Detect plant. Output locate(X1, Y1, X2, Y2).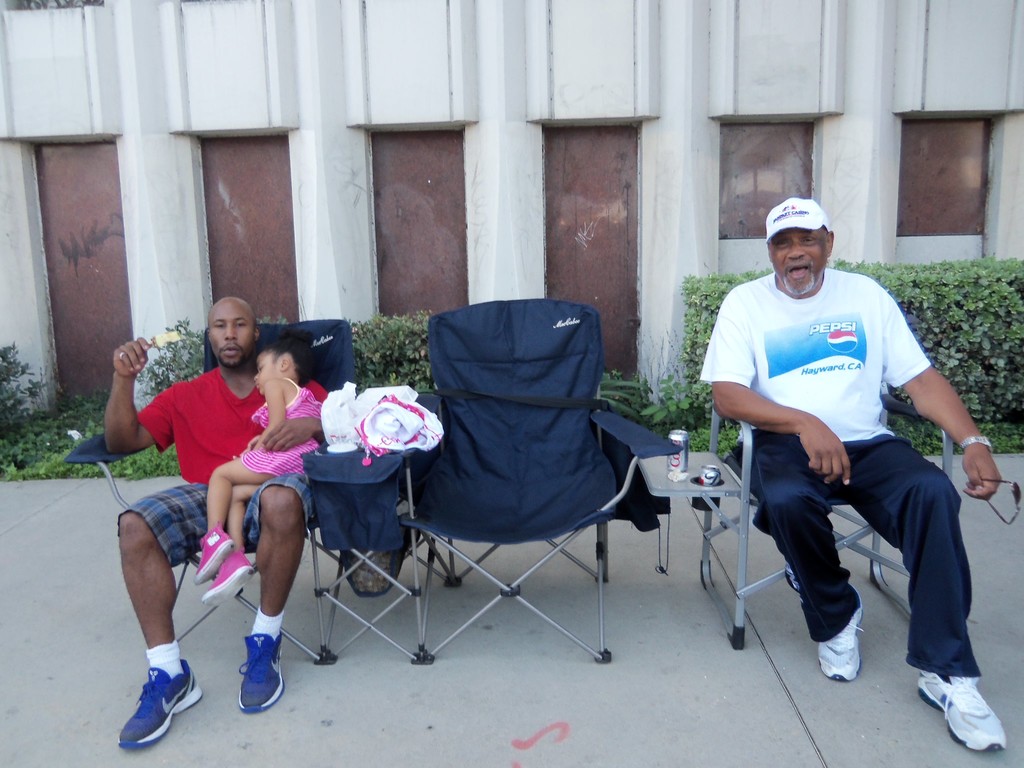
locate(595, 368, 646, 424).
